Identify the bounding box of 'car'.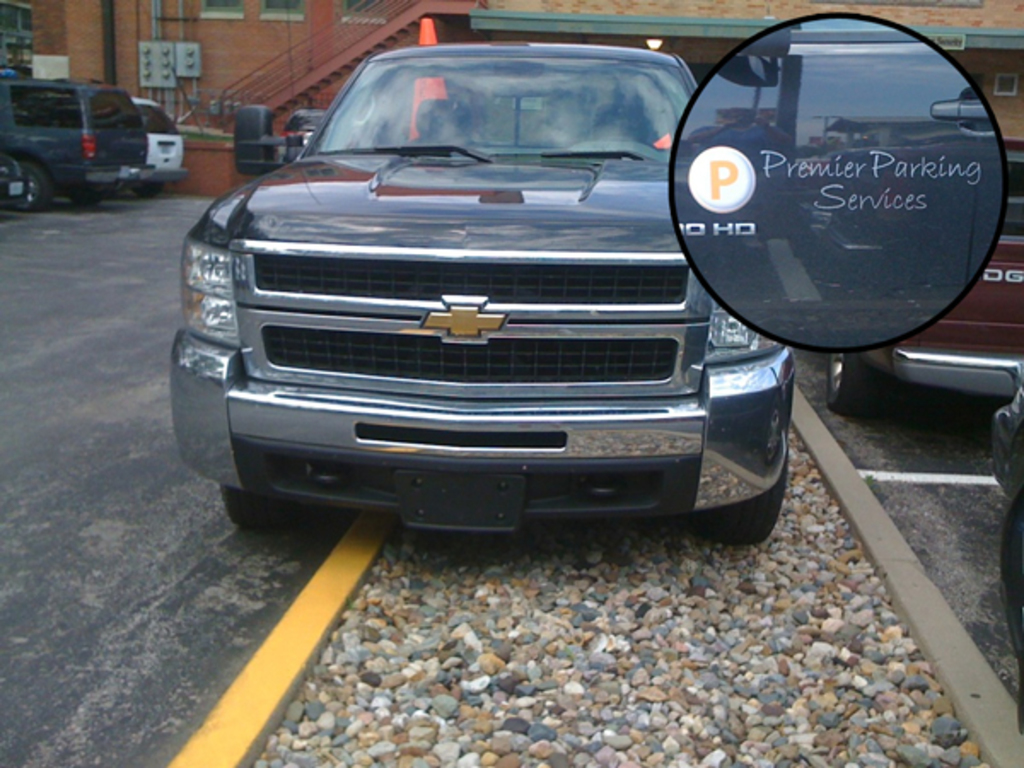
bbox(836, 137, 1022, 416).
